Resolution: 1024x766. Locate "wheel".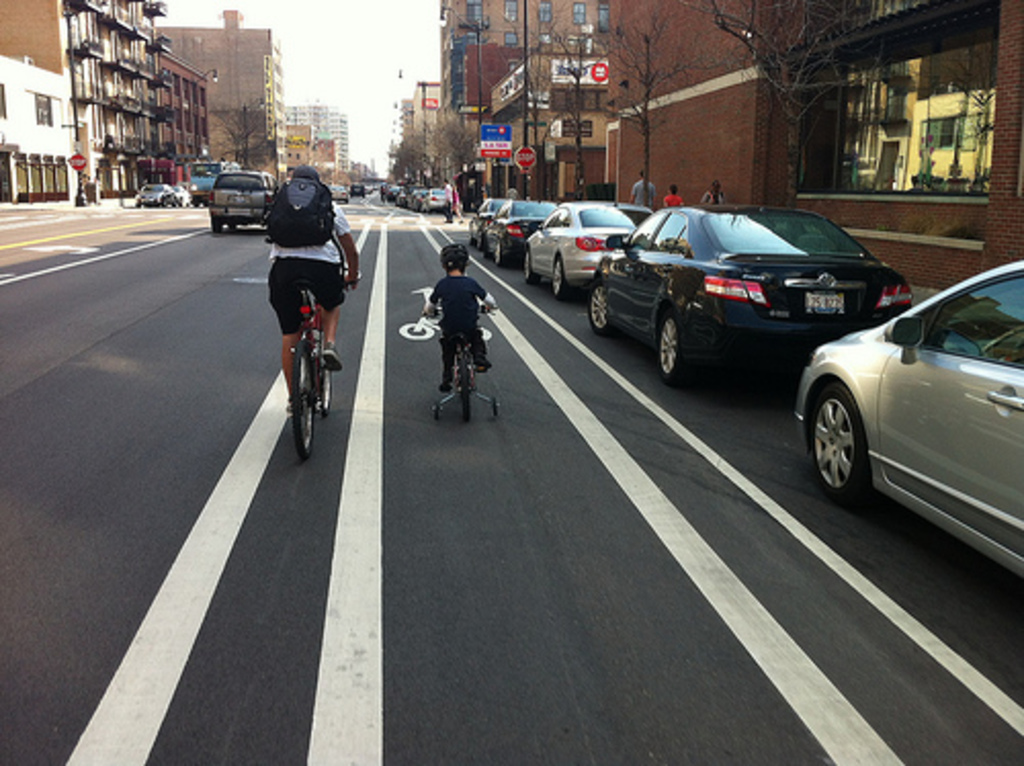
313, 338, 334, 412.
